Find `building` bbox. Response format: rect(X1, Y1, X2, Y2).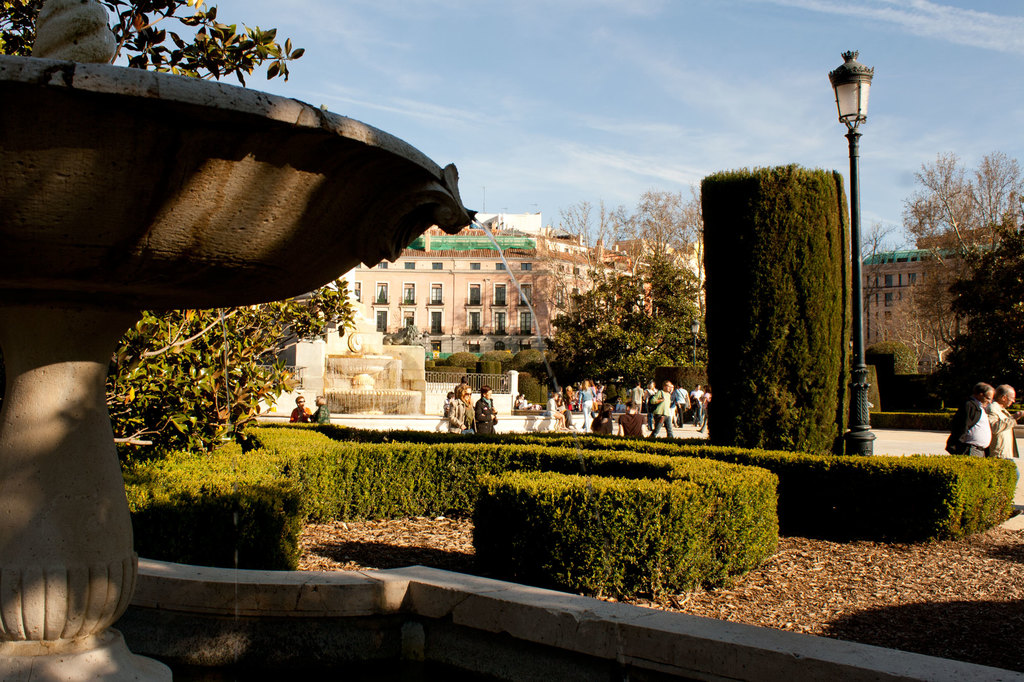
rect(614, 236, 708, 337).
